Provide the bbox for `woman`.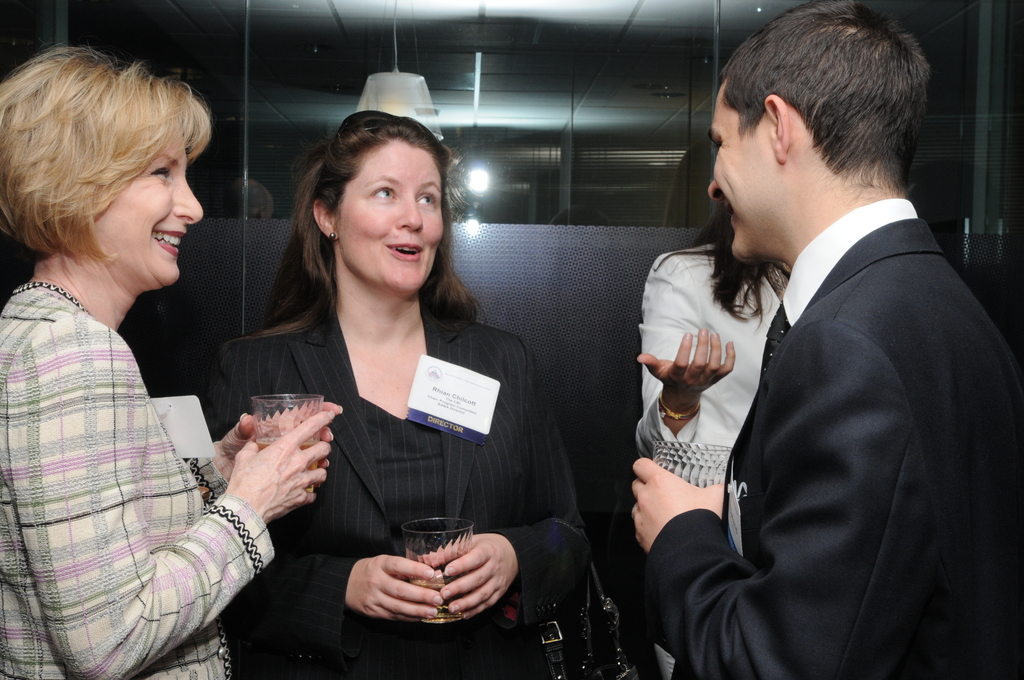
bbox(0, 39, 340, 679).
